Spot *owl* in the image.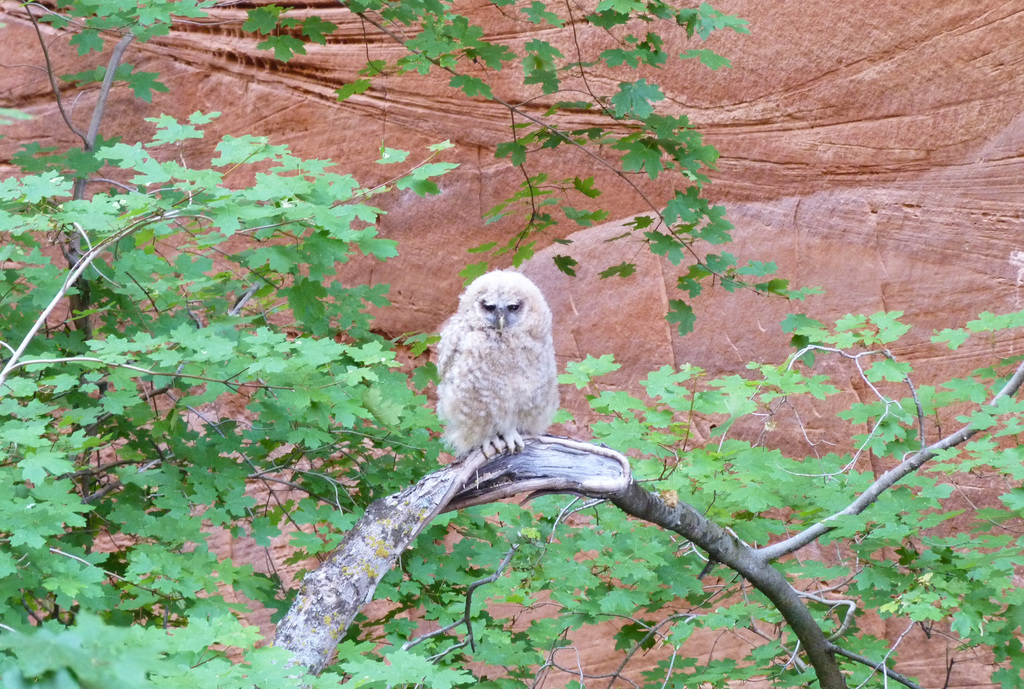
*owl* found at [436, 267, 566, 455].
